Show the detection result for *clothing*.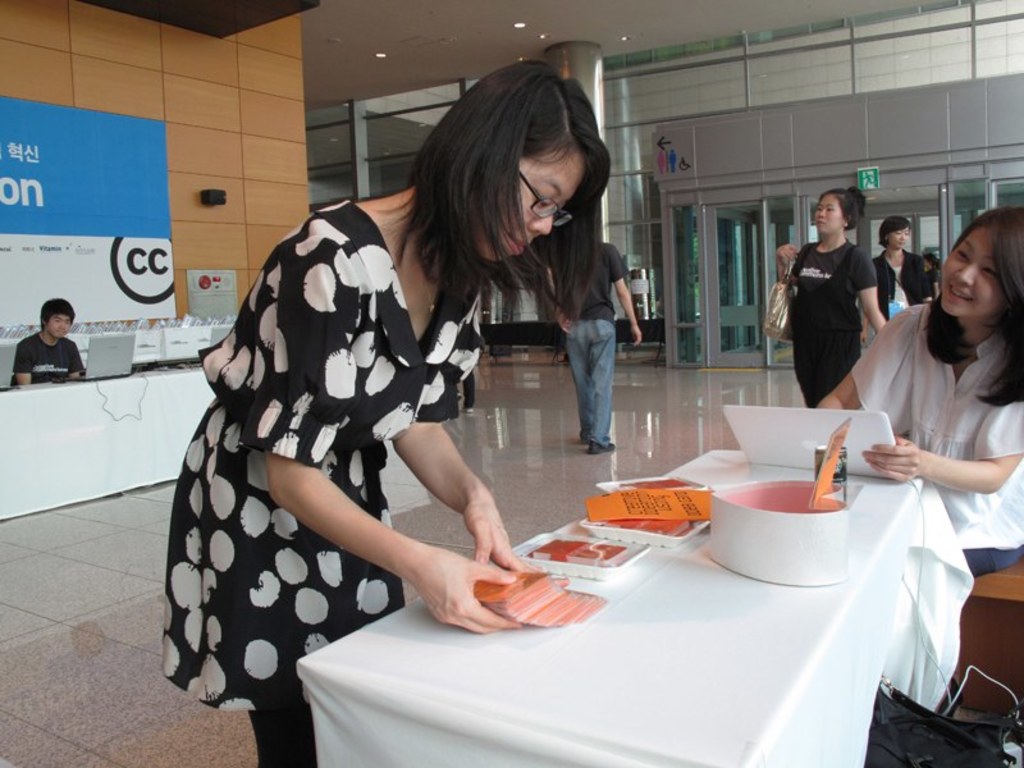
<bbox>872, 244, 927, 320</bbox>.
